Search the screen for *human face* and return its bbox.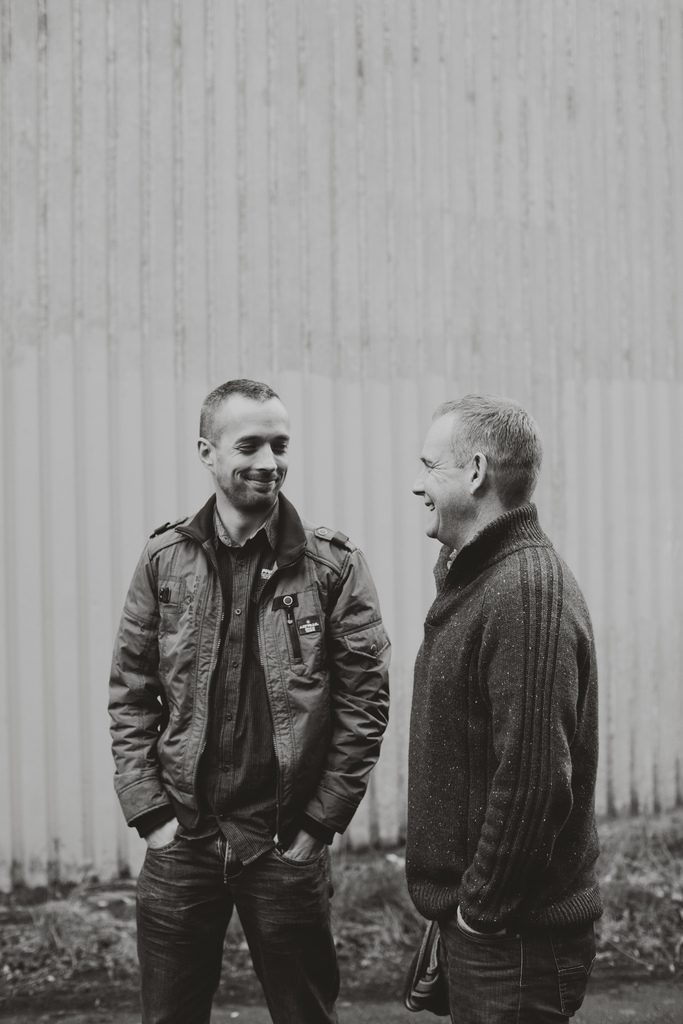
Found: {"left": 210, "top": 388, "right": 298, "bottom": 510}.
